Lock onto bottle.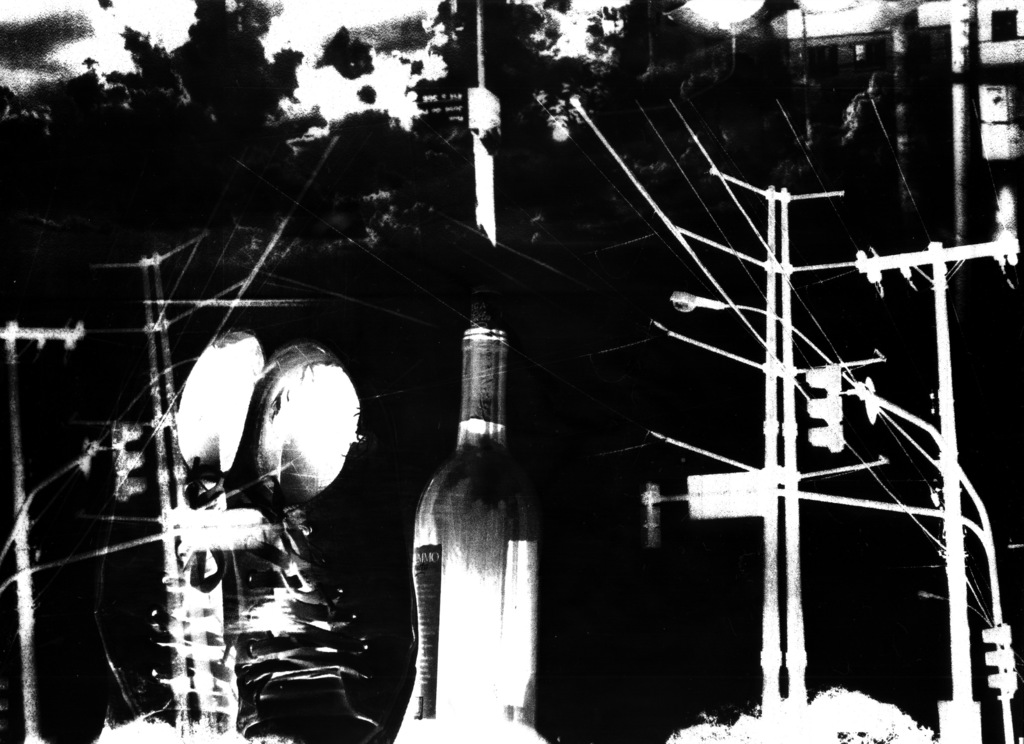
Locked: region(401, 313, 543, 743).
